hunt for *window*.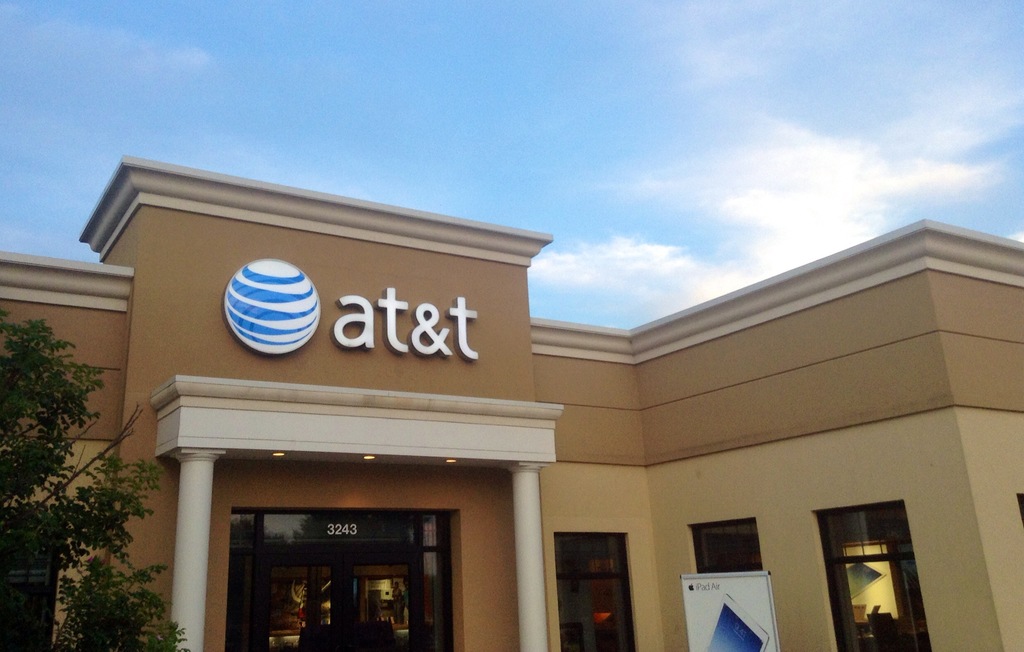
Hunted down at {"x1": 683, "y1": 517, "x2": 767, "y2": 575}.
